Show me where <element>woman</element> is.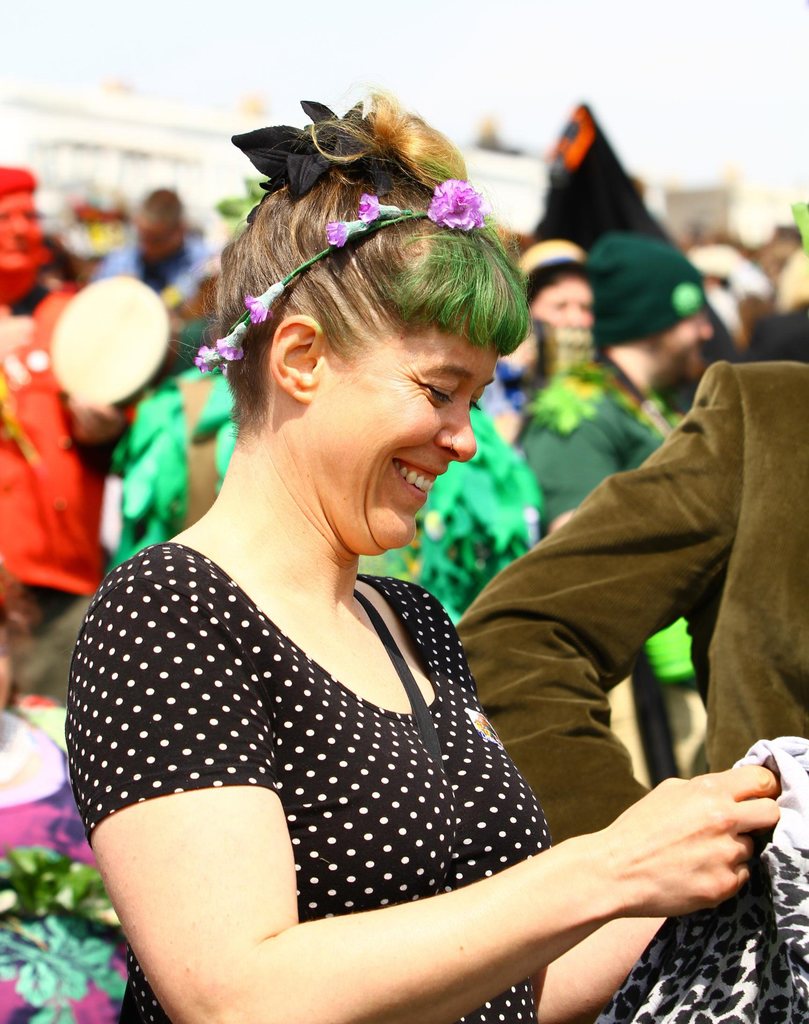
<element>woman</element> is at [72,104,699,1023].
